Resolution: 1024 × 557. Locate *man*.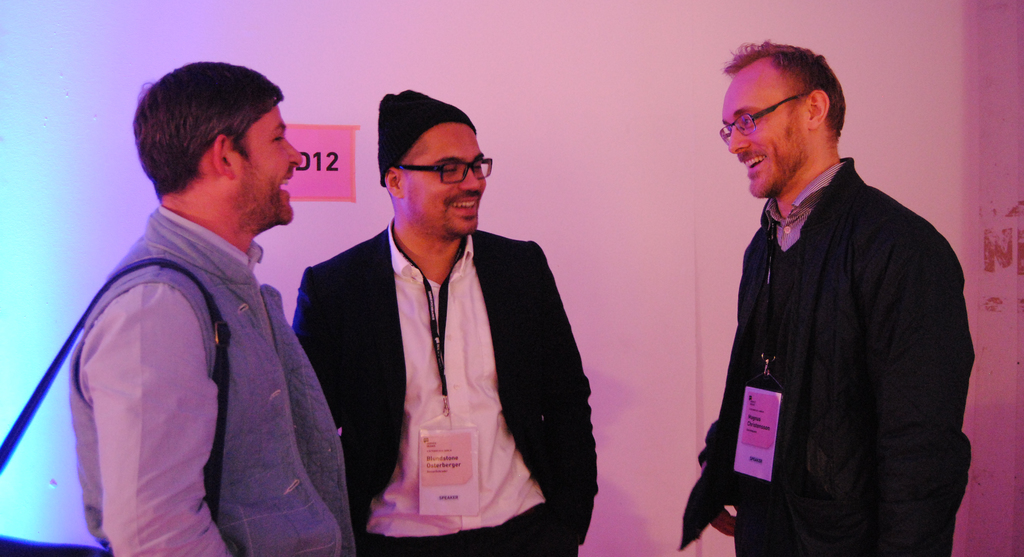
bbox(685, 38, 969, 556).
